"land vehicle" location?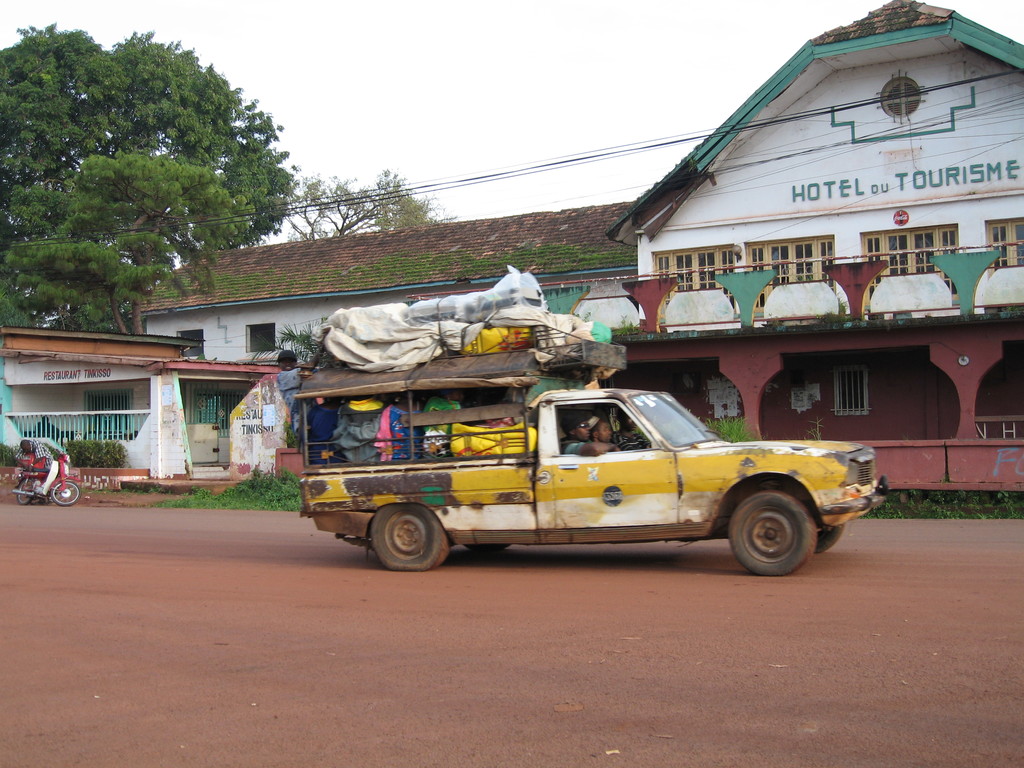
BBox(336, 372, 875, 573)
